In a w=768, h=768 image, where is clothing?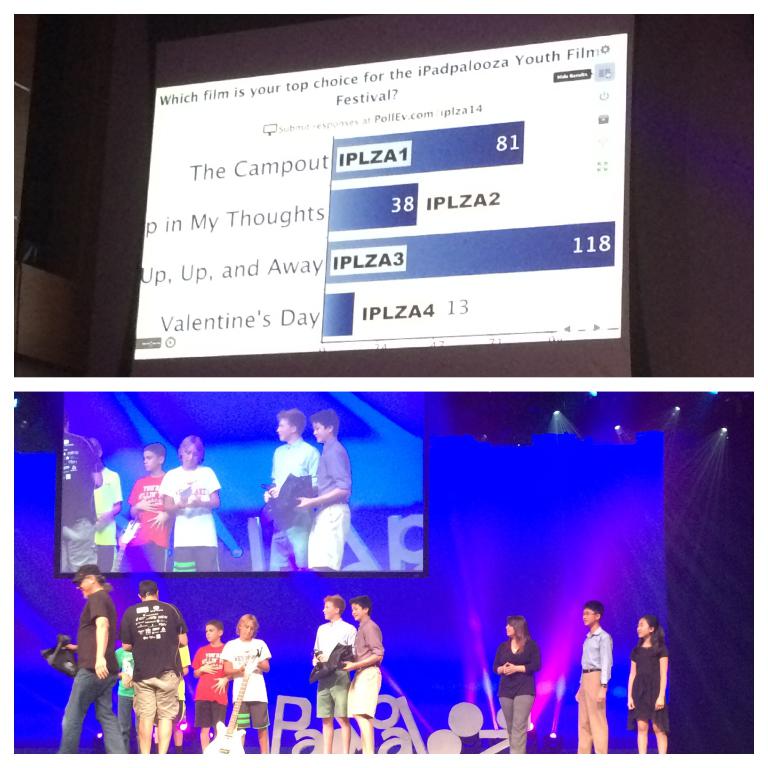
584,629,612,666.
